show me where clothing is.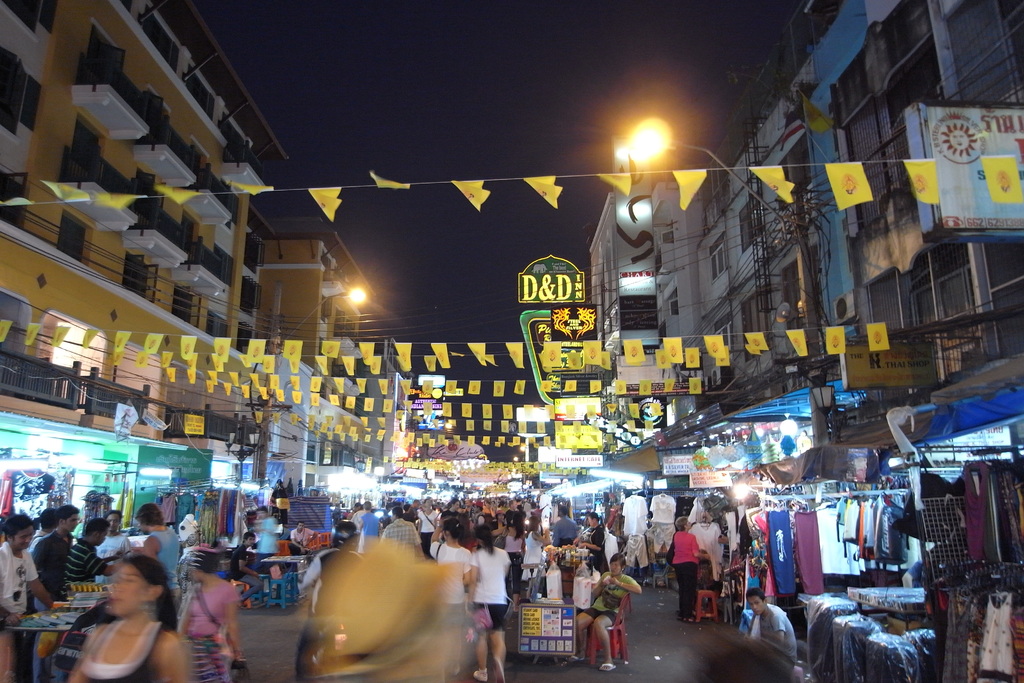
clothing is at bbox(147, 525, 182, 605).
